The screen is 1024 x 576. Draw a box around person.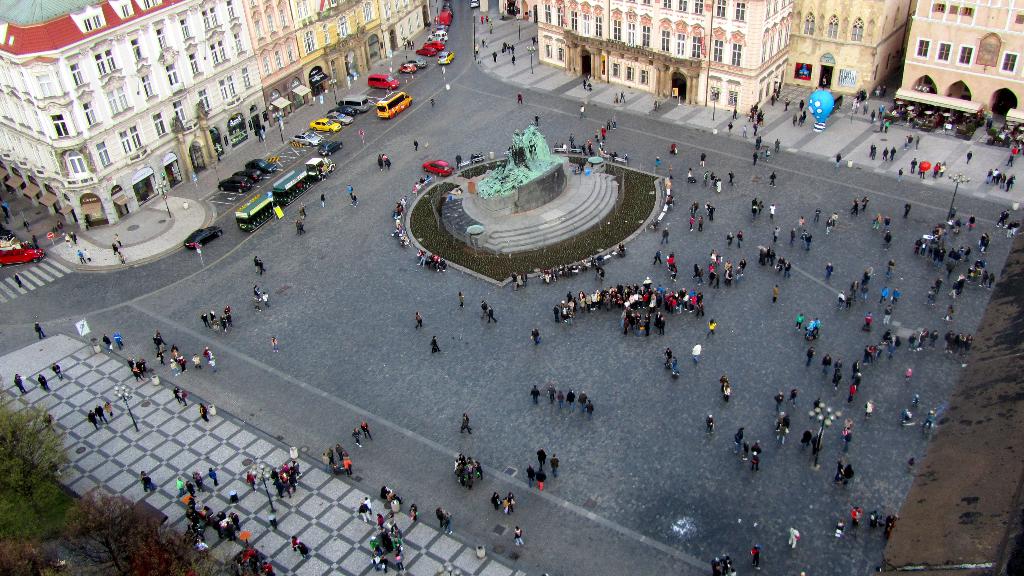
select_region(337, 447, 346, 456).
